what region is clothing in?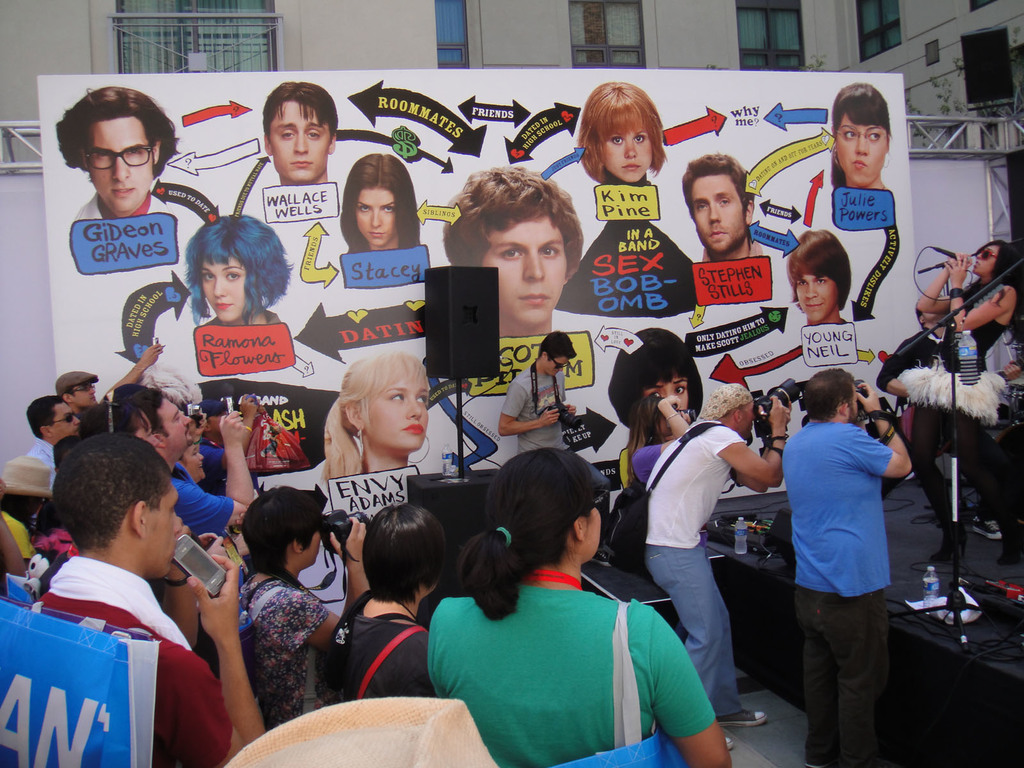
rect(908, 278, 1016, 531).
